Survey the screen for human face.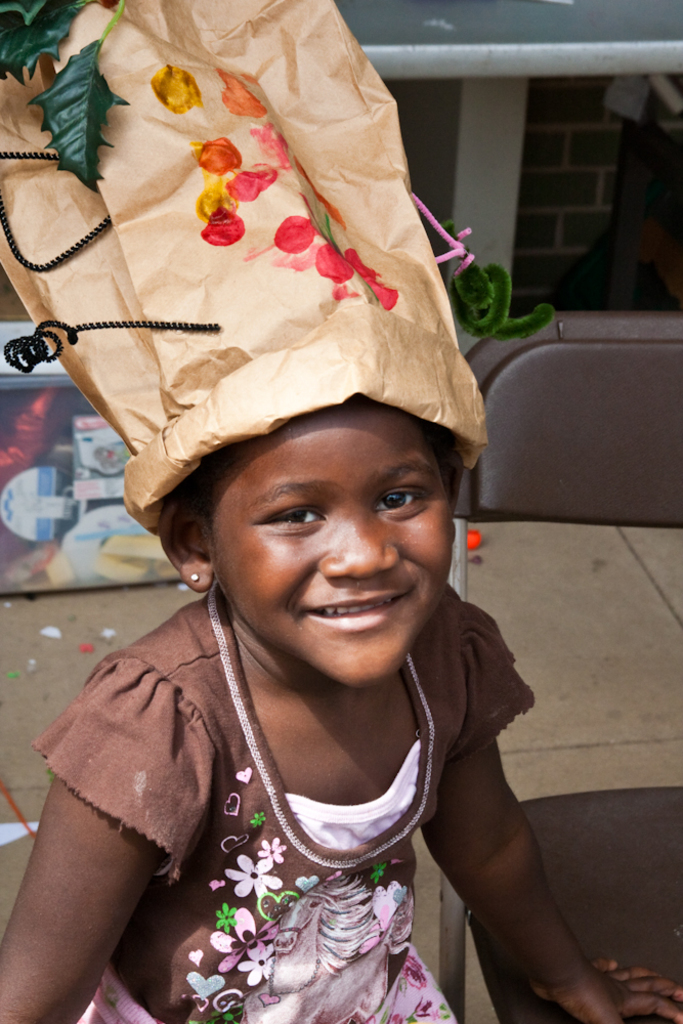
Survey found: bbox=[196, 389, 456, 689].
